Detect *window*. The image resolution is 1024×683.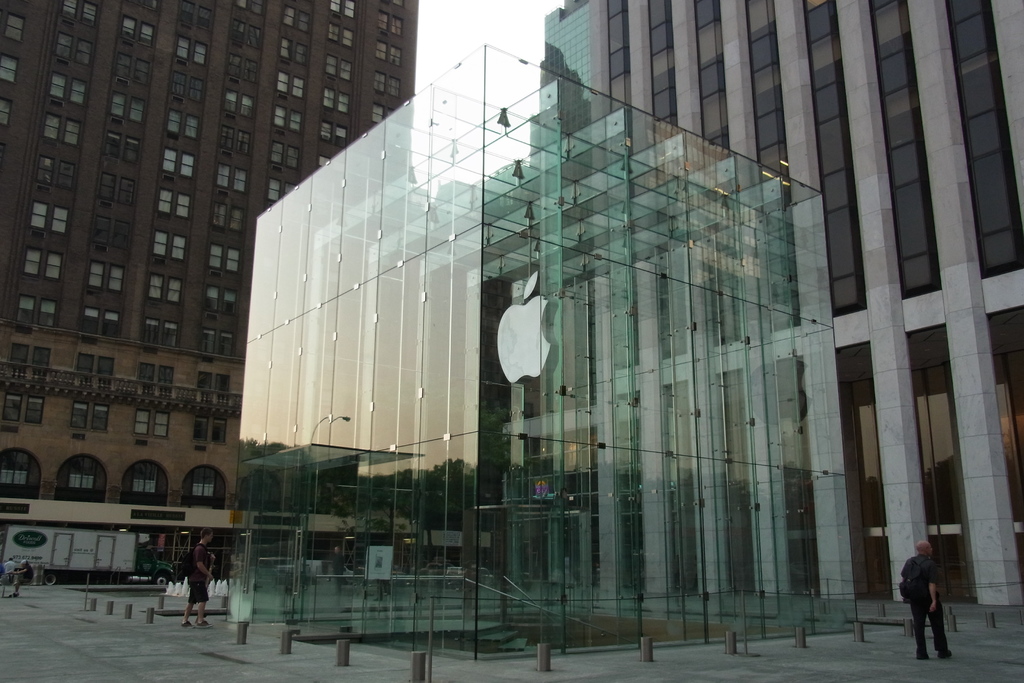
(left=72, top=402, right=89, bottom=428).
